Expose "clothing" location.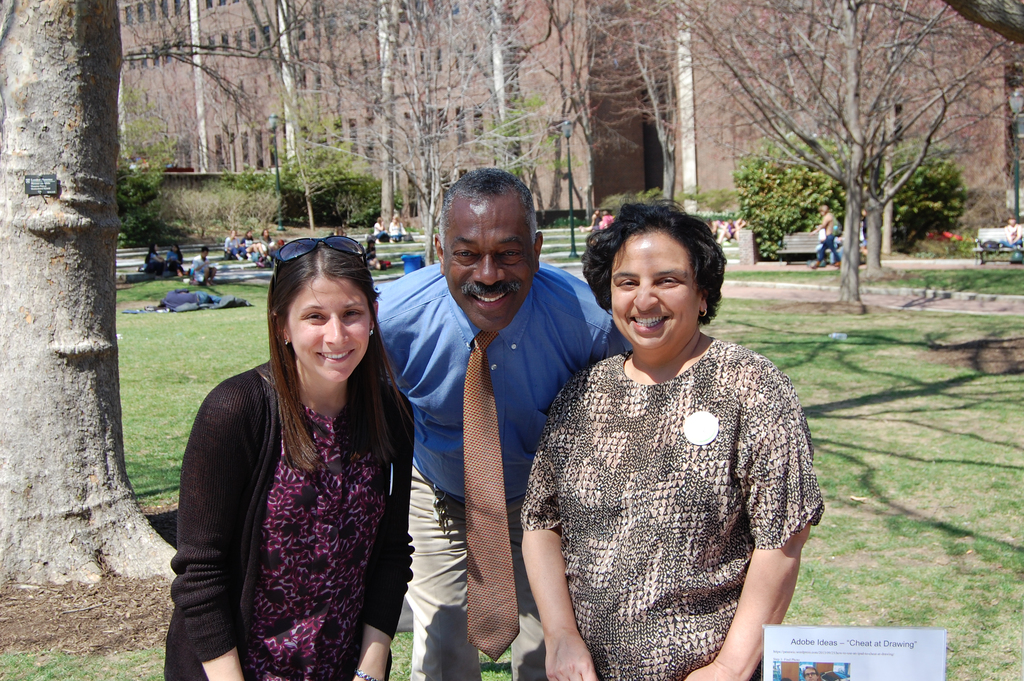
Exposed at <region>163, 366, 422, 680</region>.
